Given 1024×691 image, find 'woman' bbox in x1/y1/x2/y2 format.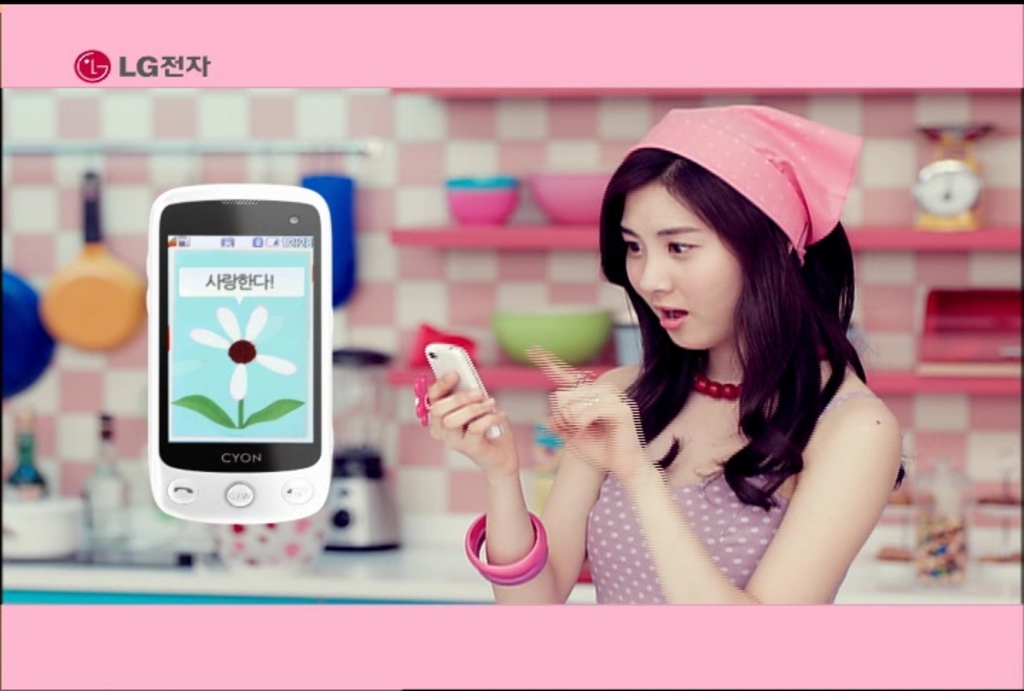
530/154/905/616.
